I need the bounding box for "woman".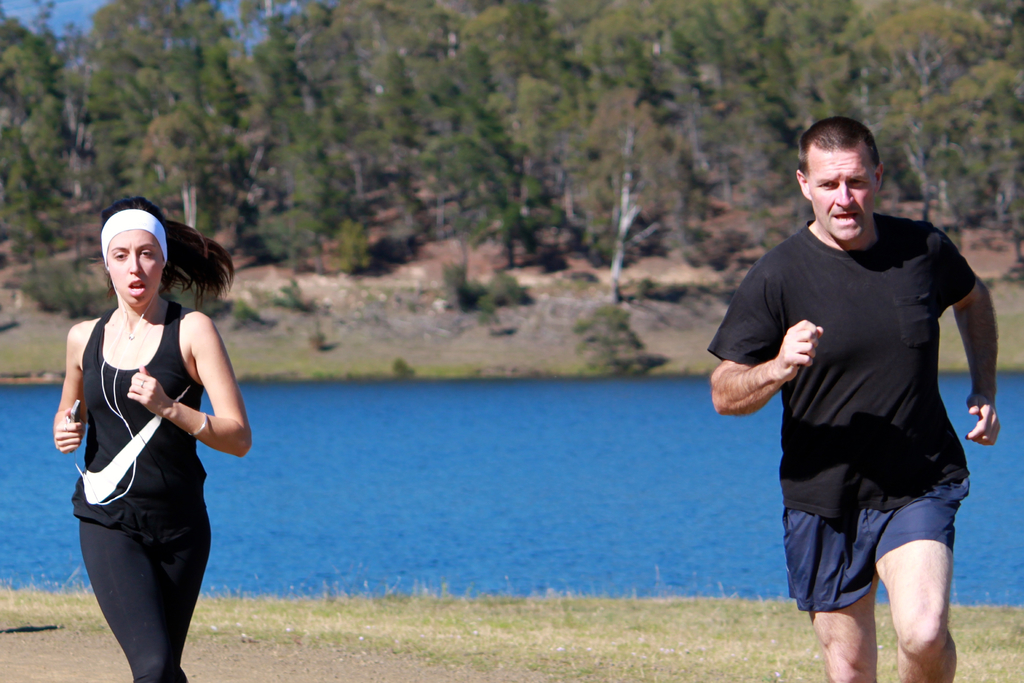
Here it is: (x1=28, y1=196, x2=243, y2=682).
